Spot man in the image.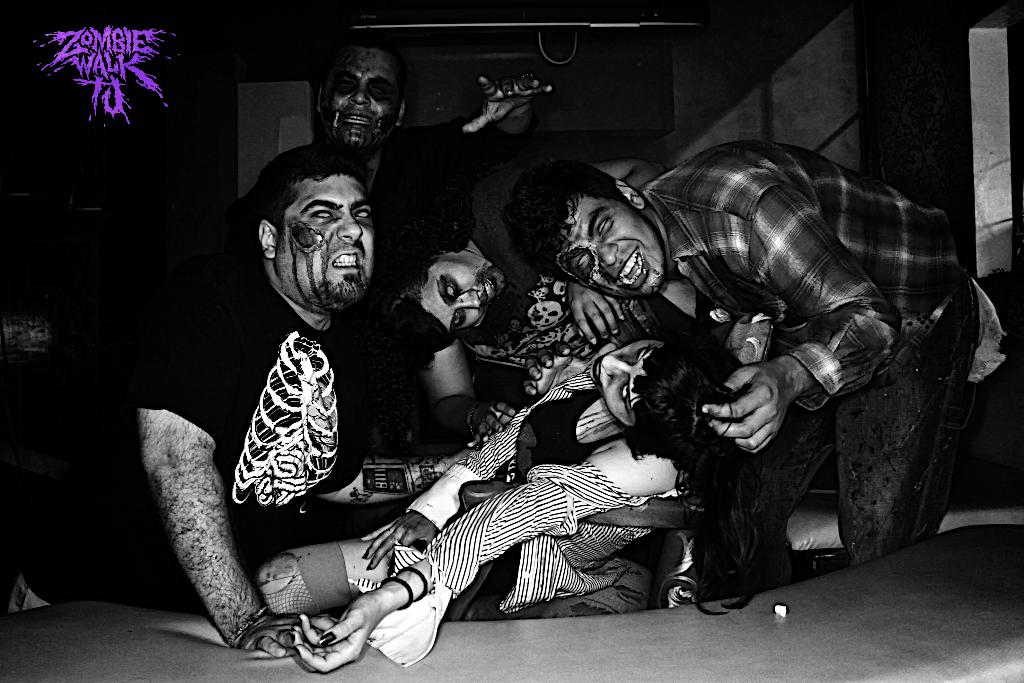
man found at <bbox>309, 32, 547, 247</bbox>.
